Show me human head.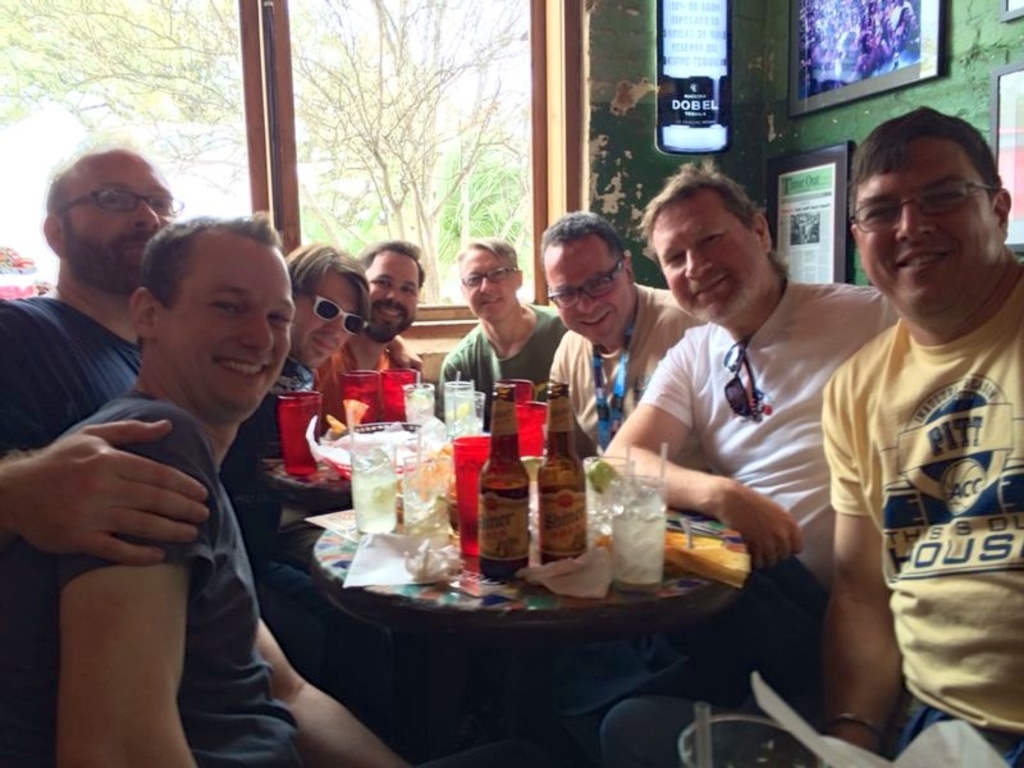
human head is here: rect(535, 207, 637, 351).
